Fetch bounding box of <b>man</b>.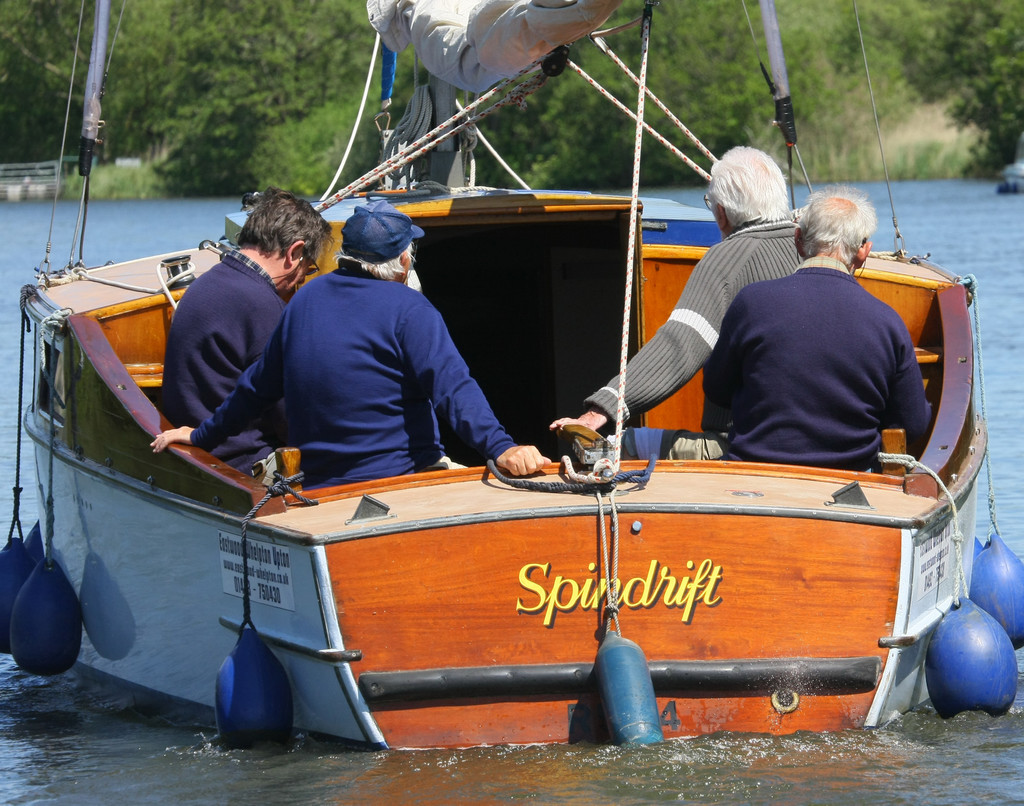
Bbox: 242, 219, 543, 479.
